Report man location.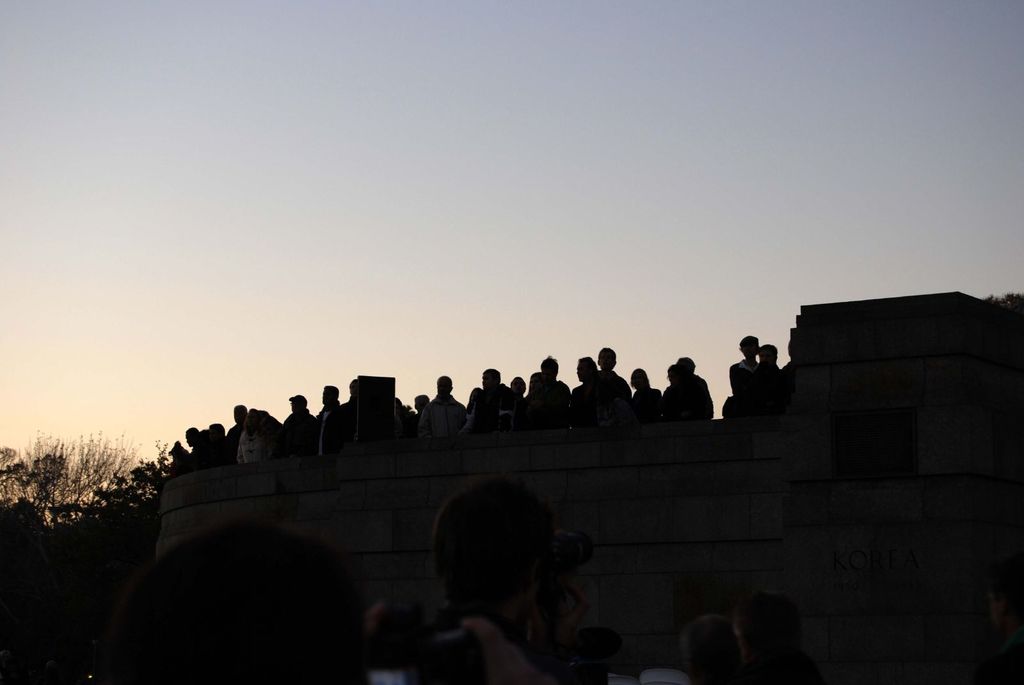
Report: (470, 363, 507, 399).
